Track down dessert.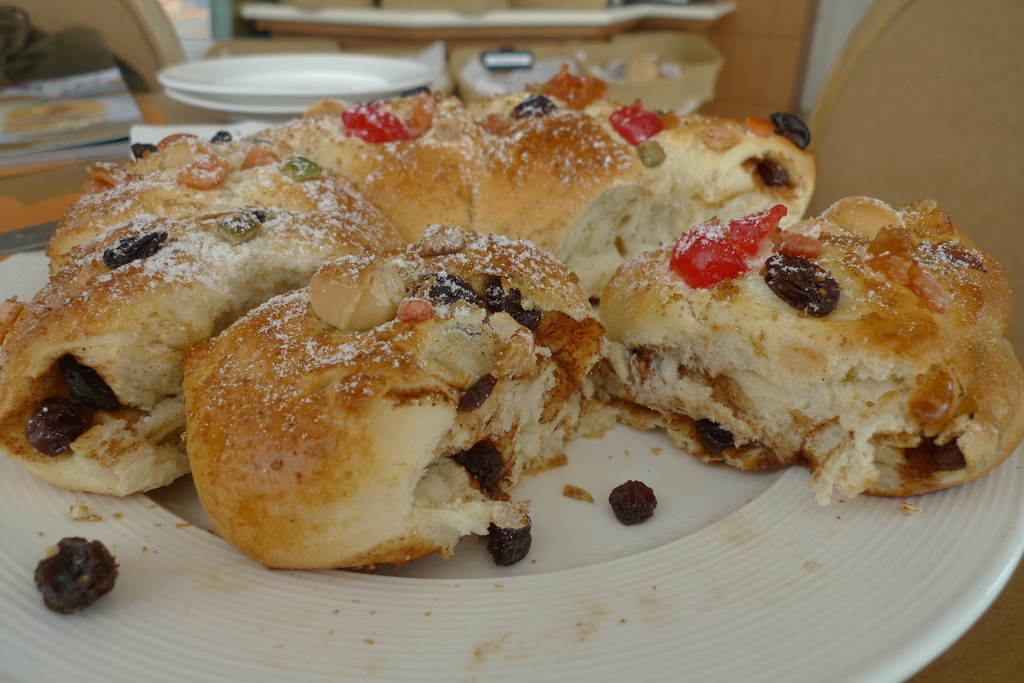
Tracked to box=[184, 230, 626, 567].
